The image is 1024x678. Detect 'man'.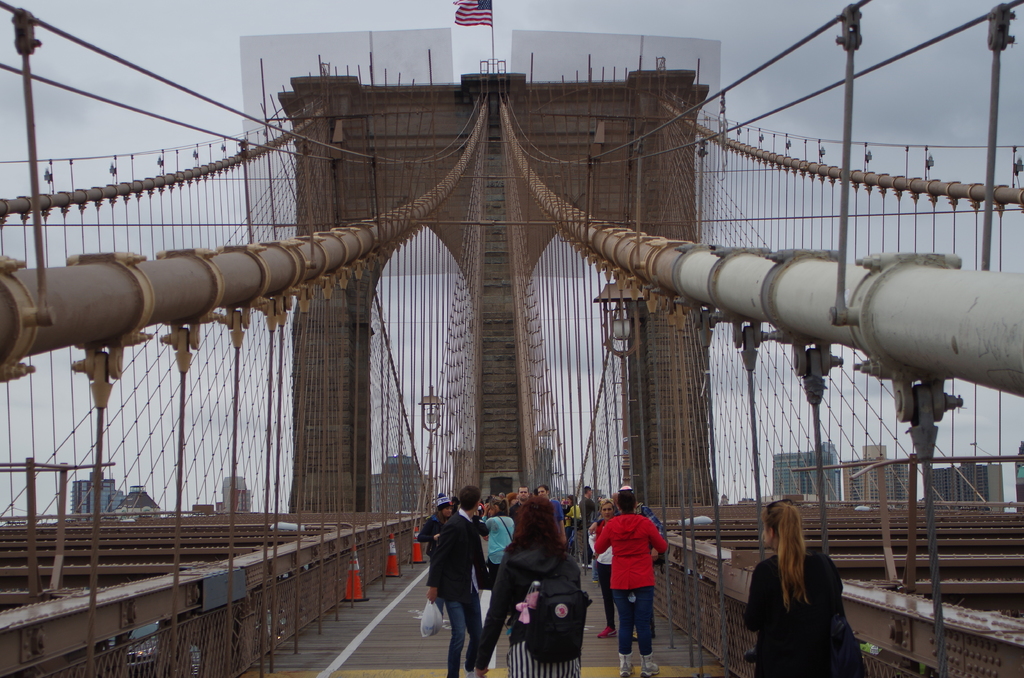
Detection: [505, 482, 534, 542].
